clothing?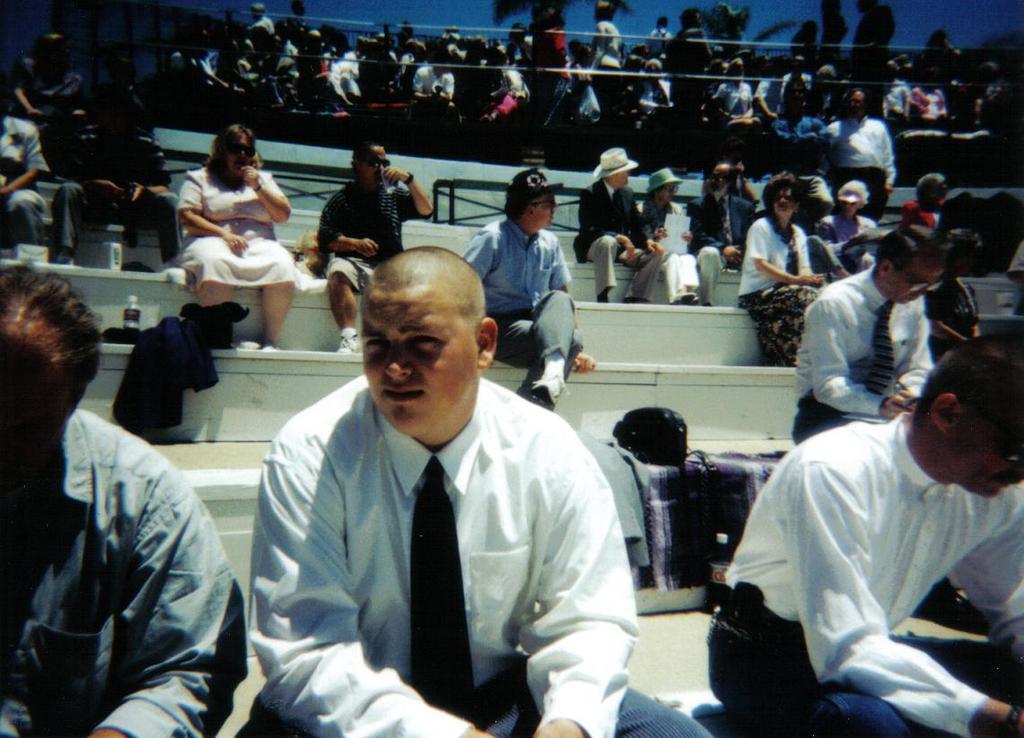
(left=891, top=71, right=909, bottom=125)
